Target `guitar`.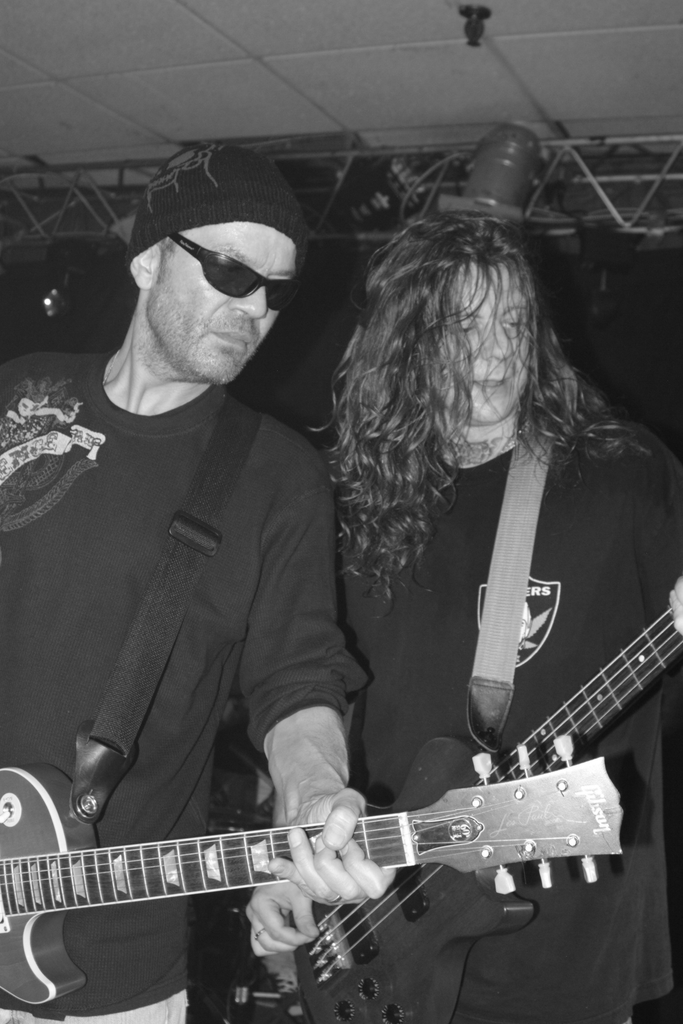
Target region: pyautogui.locateOnScreen(187, 547, 682, 1016).
